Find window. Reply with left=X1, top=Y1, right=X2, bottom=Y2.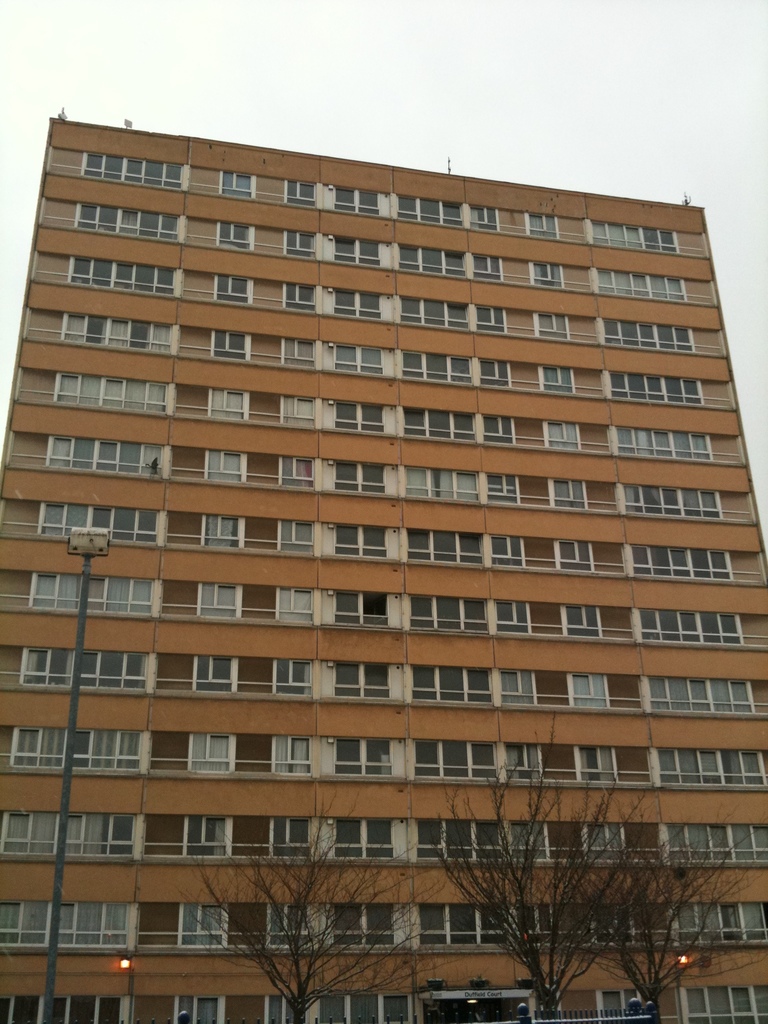
left=212, top=335, right=246, bottom=360.
